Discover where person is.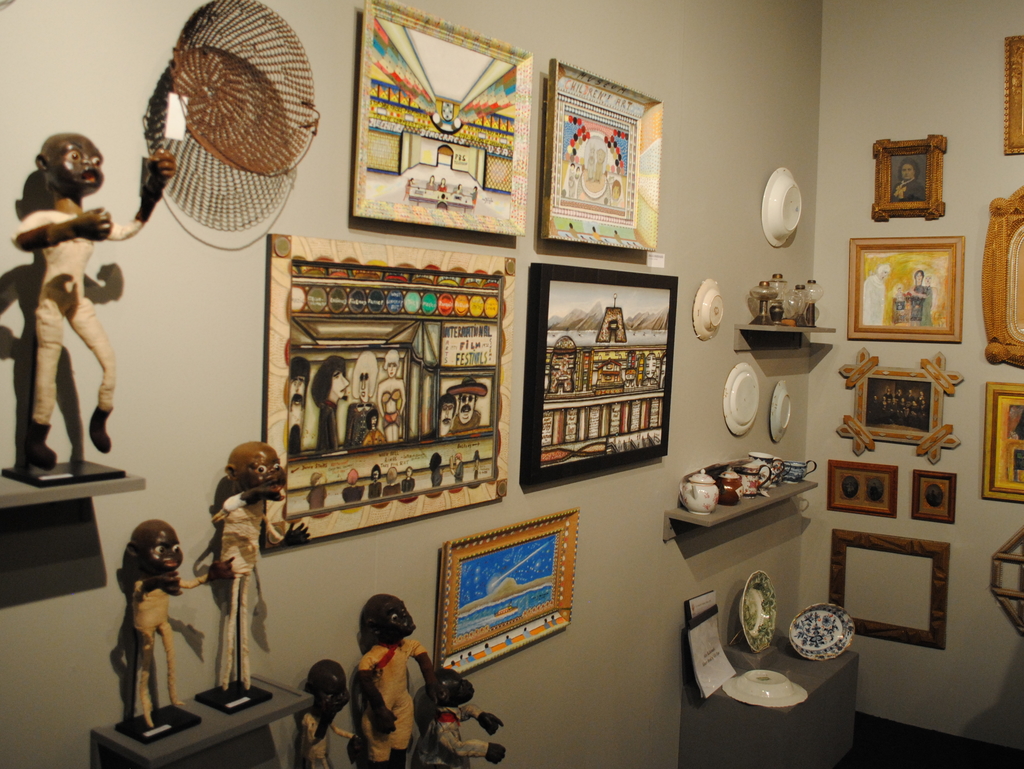
Discovered at <bbox>304, 355, 348, 454</bbox>.
